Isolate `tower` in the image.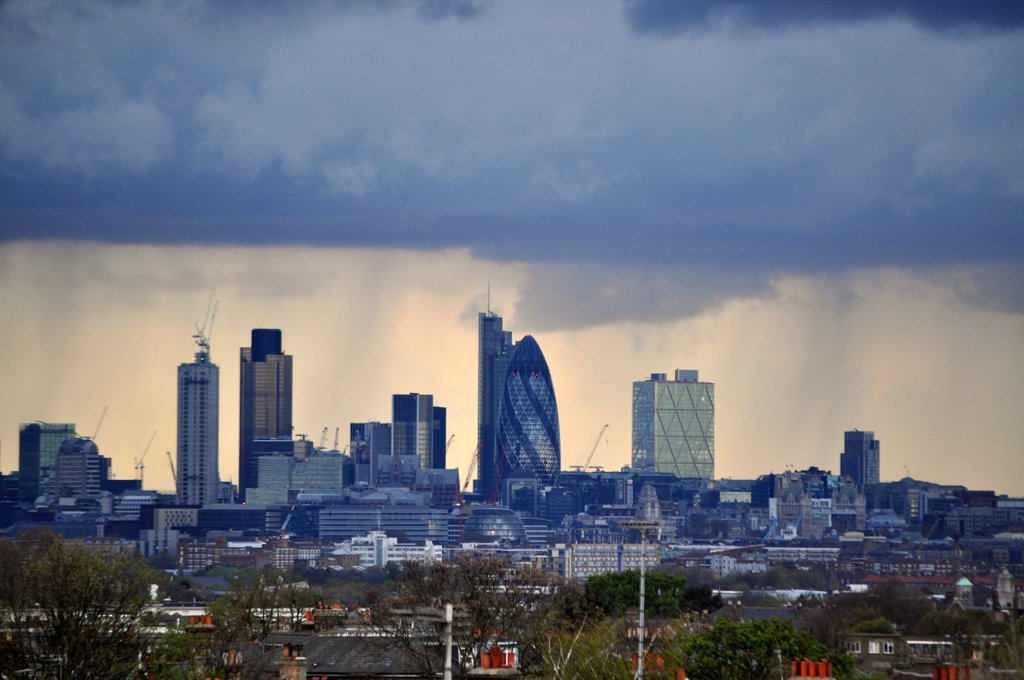
Isolated region: 349/429/390/503.
